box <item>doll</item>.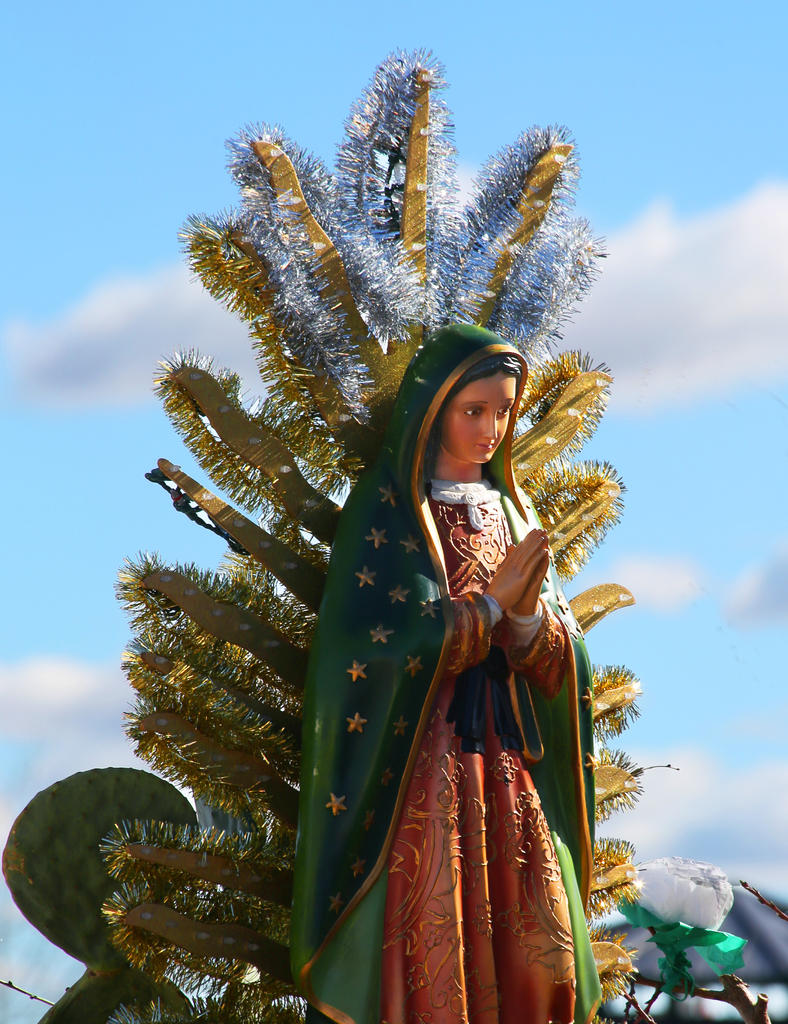
rect(295, 252, 621, 1023).
